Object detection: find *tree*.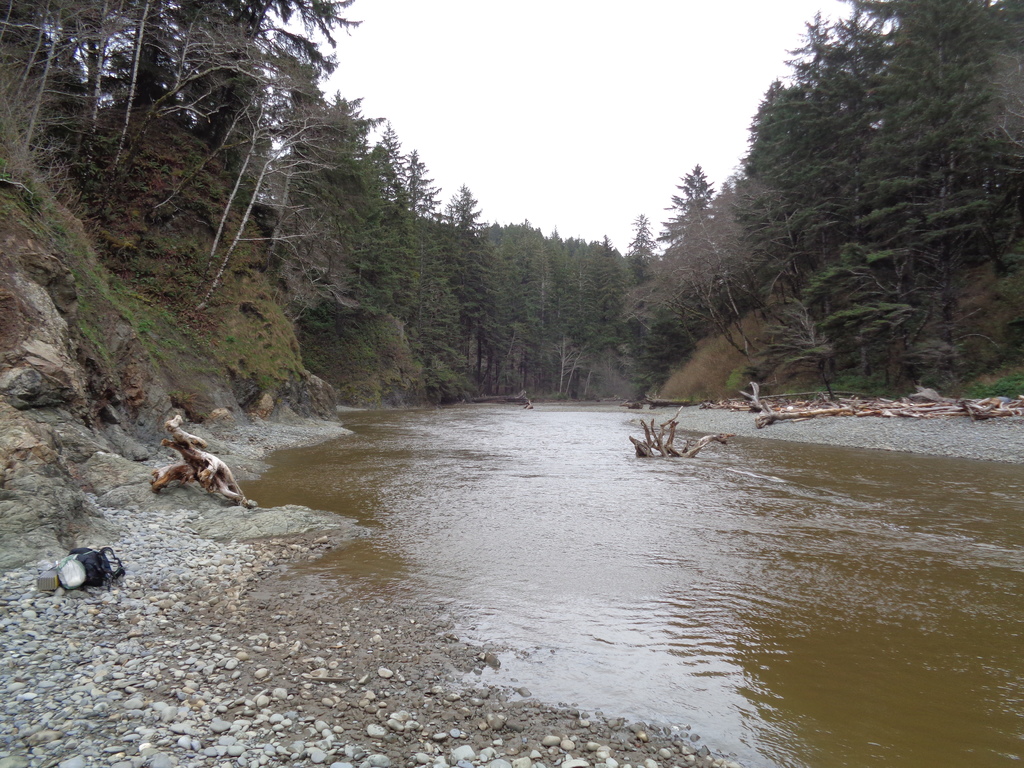
Rect(801, 230, 931, 400).
